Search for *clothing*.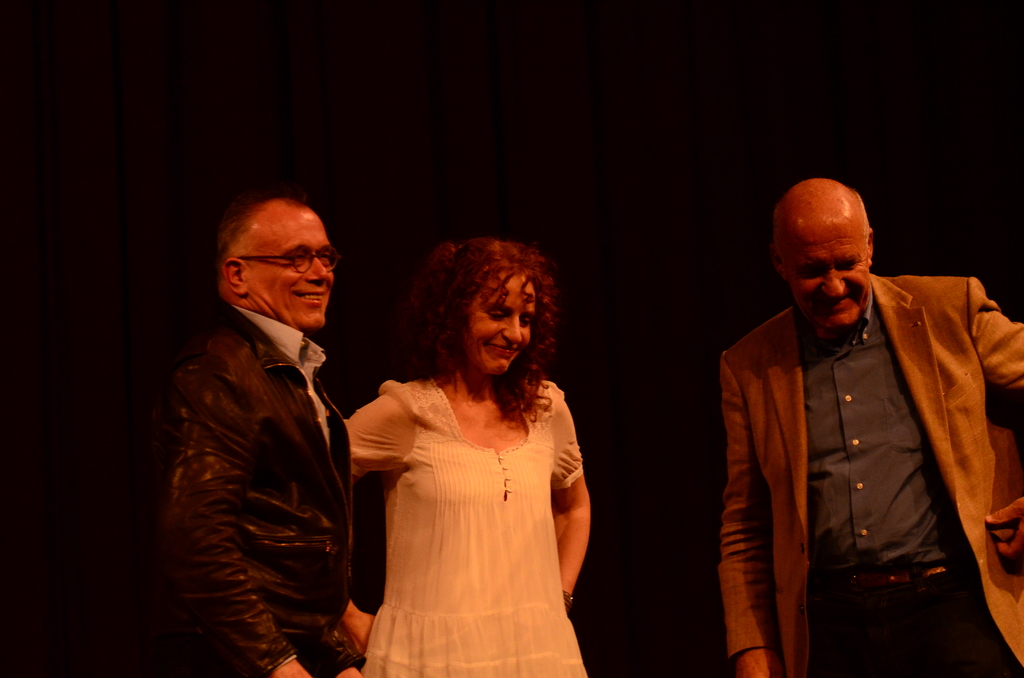
Found at <box>147,288,368,677</box>.
